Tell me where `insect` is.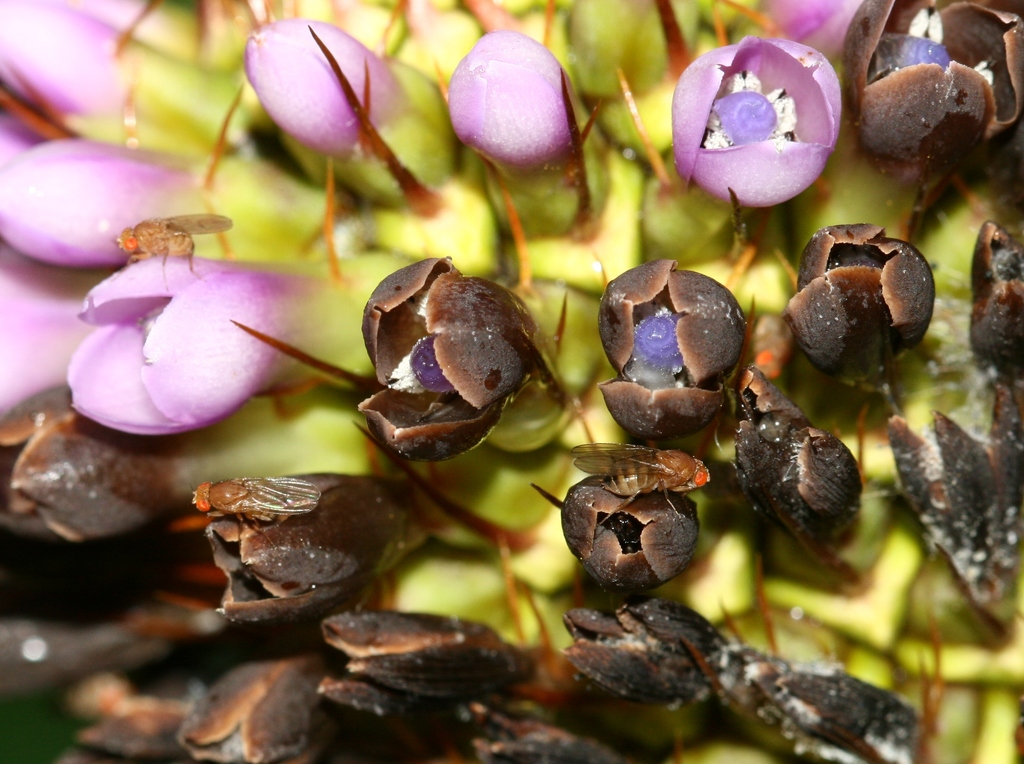
`insect` is at region(193, 479, 321, 553).
